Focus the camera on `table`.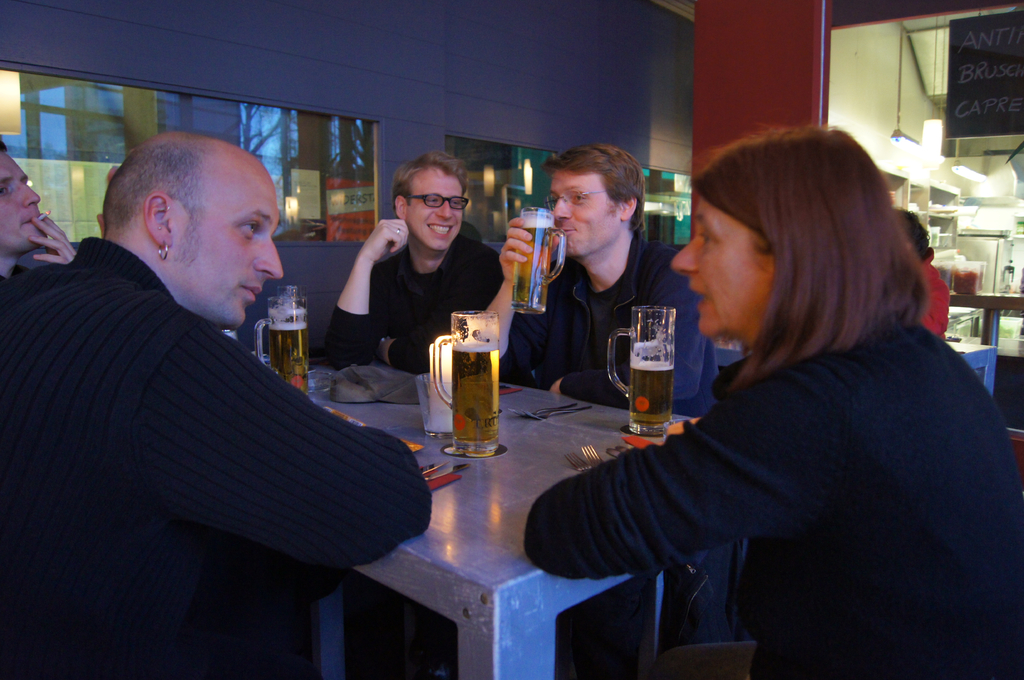
Focus region: bbox=(943, 340, 999, 398).
